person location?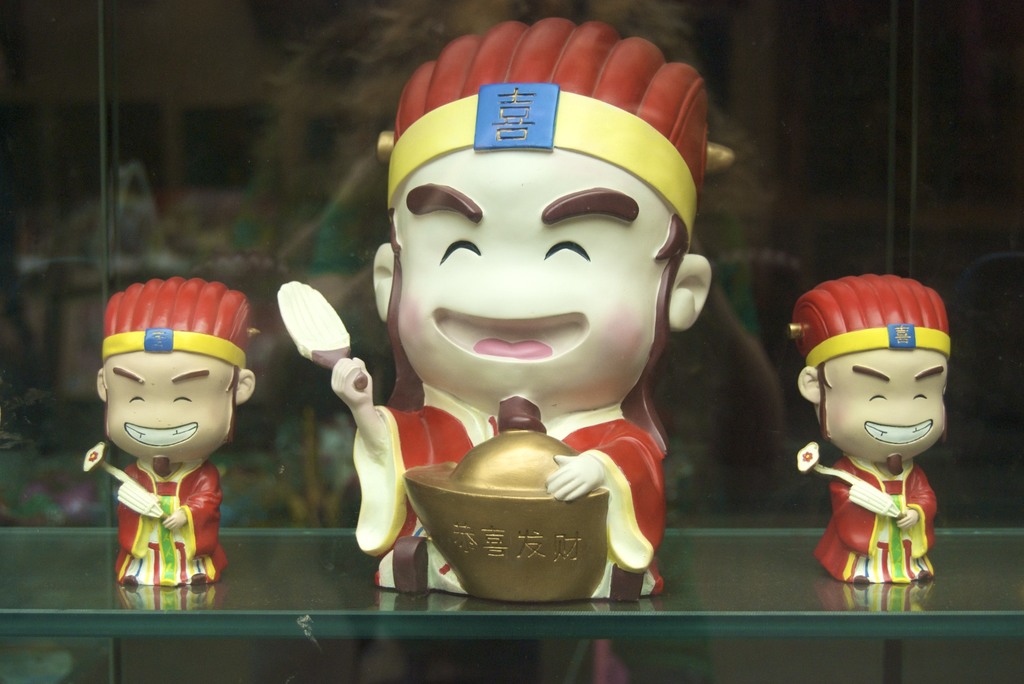
<region>328, 14, 714, 598</region>
